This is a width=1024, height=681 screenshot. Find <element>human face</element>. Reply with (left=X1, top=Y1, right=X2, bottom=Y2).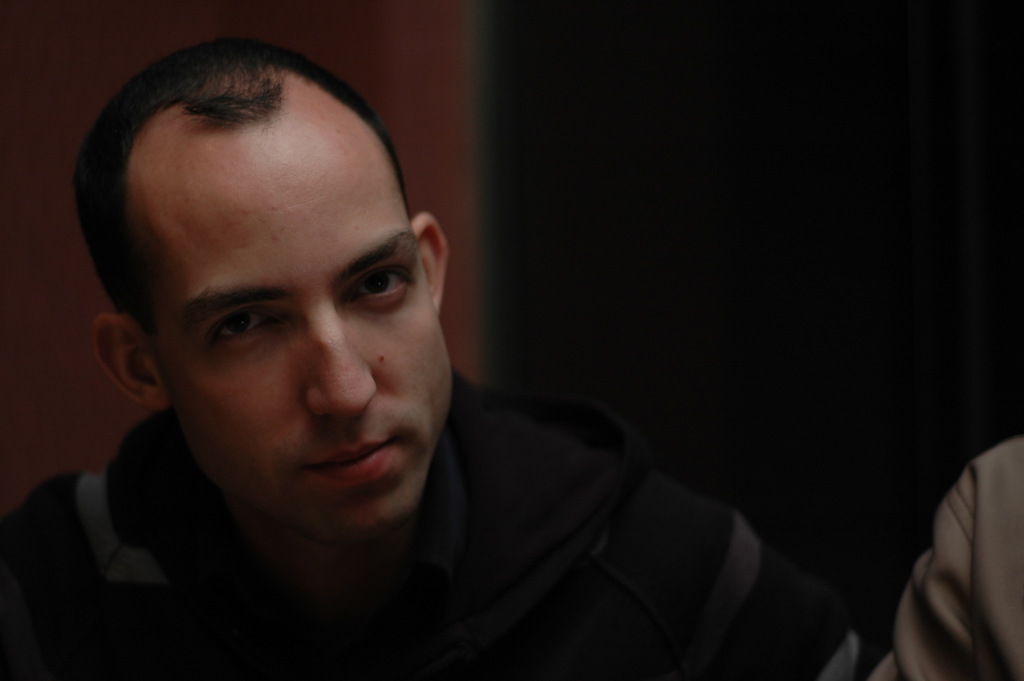
(left=151, top=122, right=452, bottom=536).
